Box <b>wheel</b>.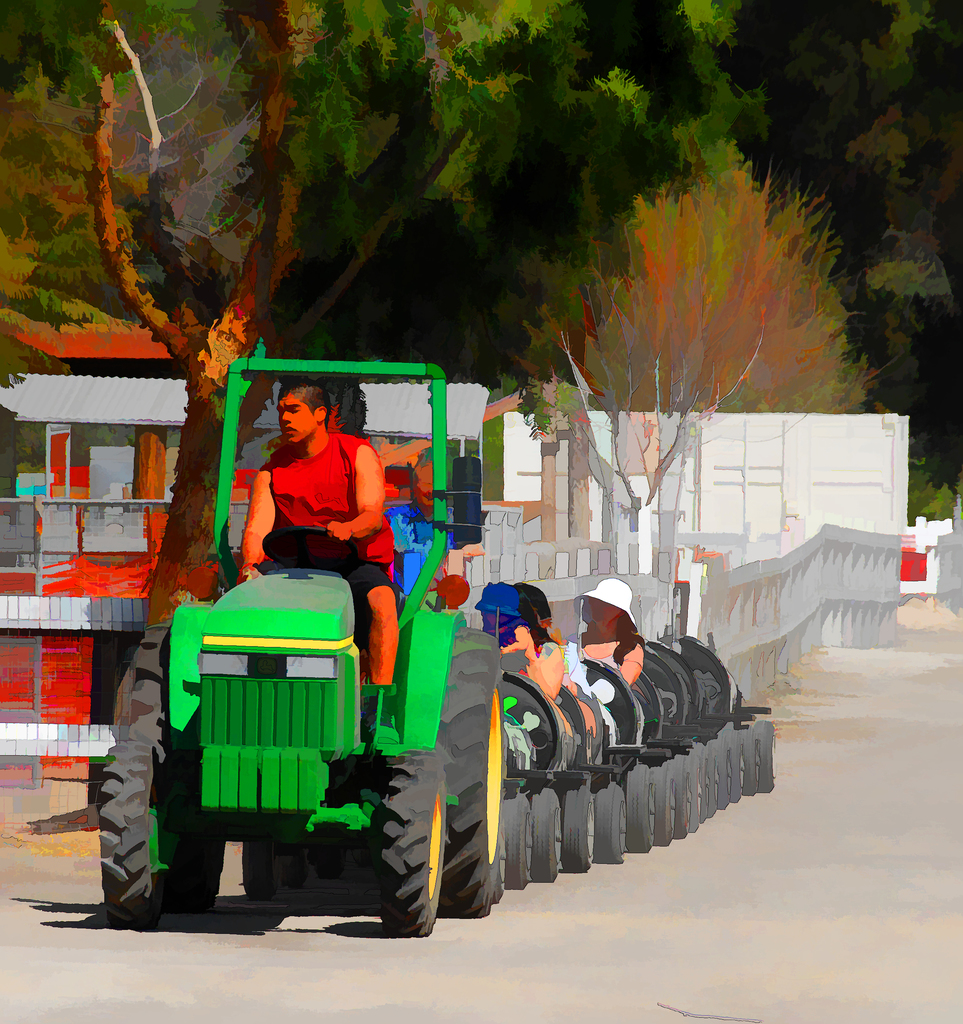
565, 784, 594, 873.
